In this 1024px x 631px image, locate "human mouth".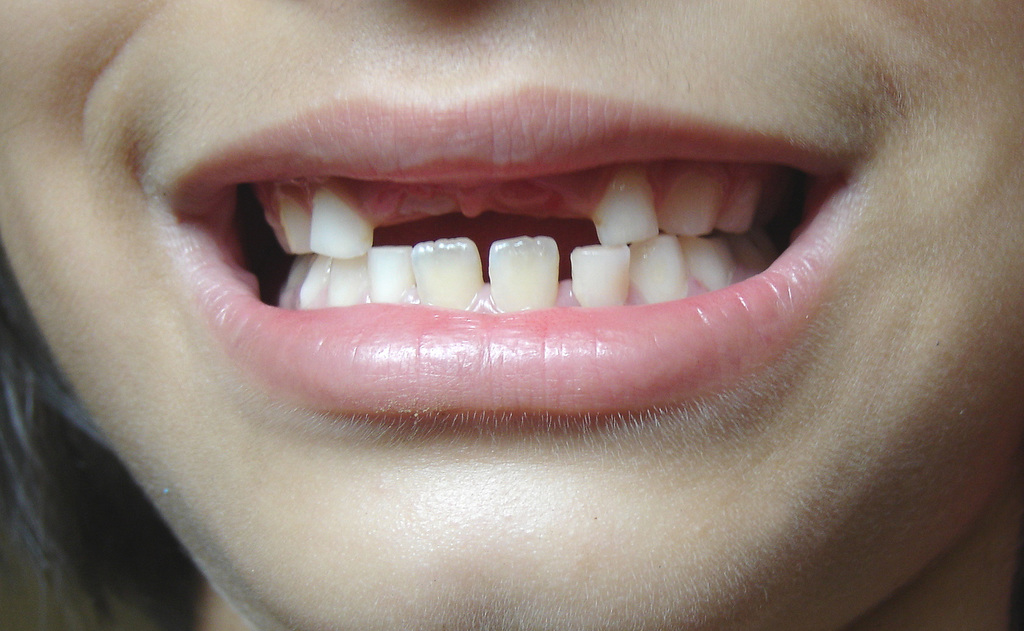
Bounding box: <region>173, 77, 852, 413</region>.
